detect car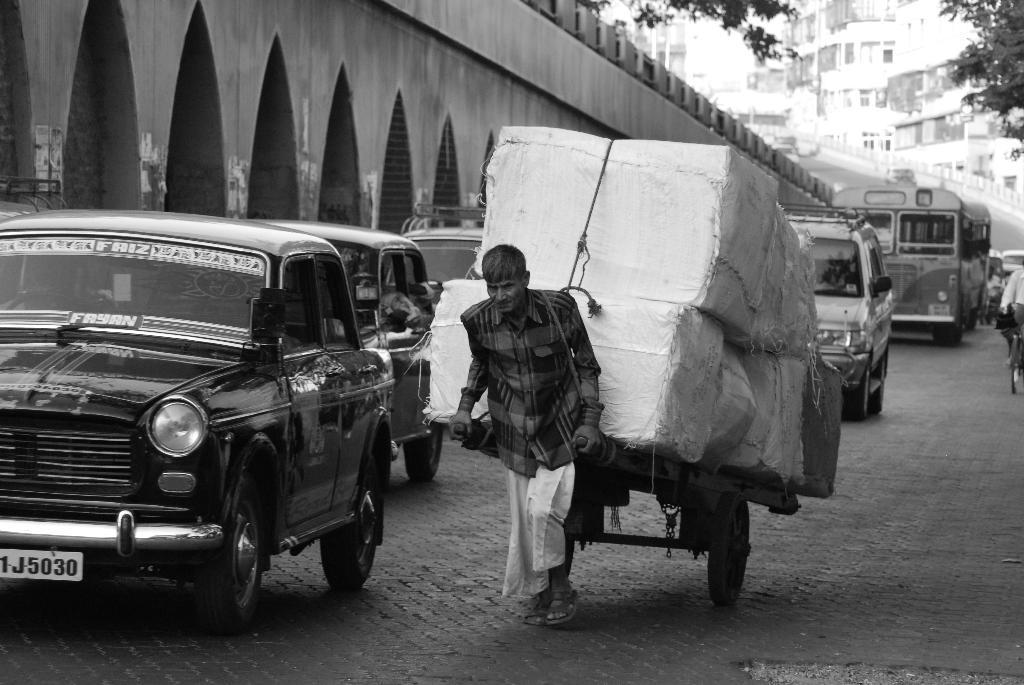
crop(781, 203, 897, 421)
